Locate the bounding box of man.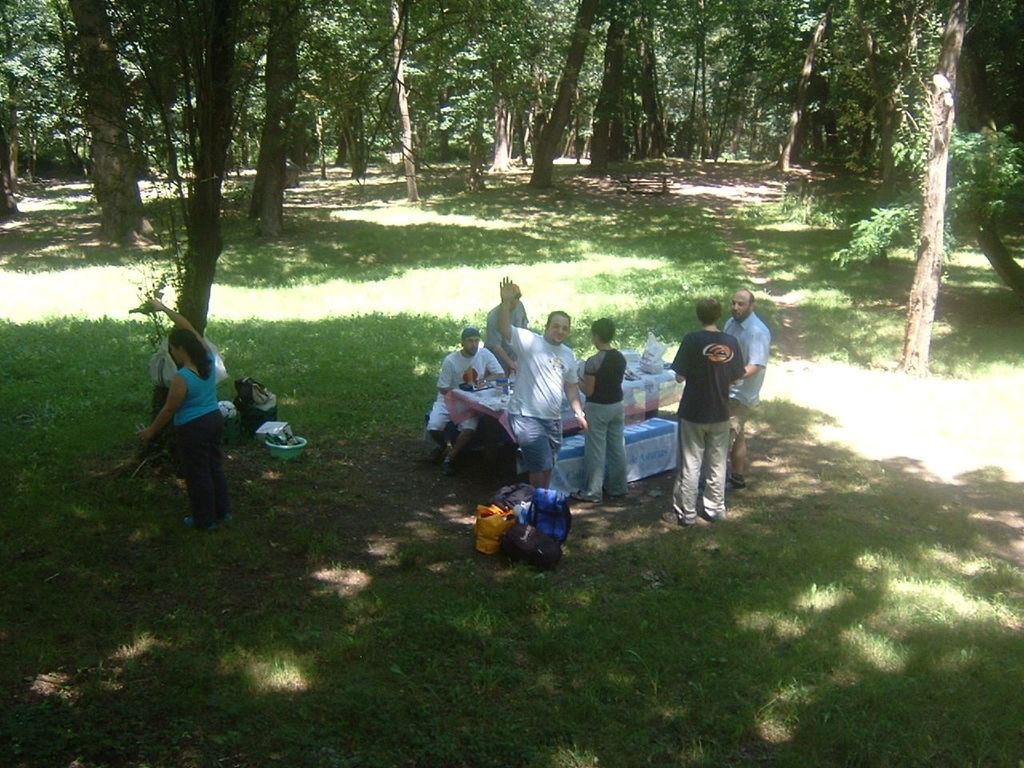
Bounding box: l=427, t=324, r=503, b=464.
